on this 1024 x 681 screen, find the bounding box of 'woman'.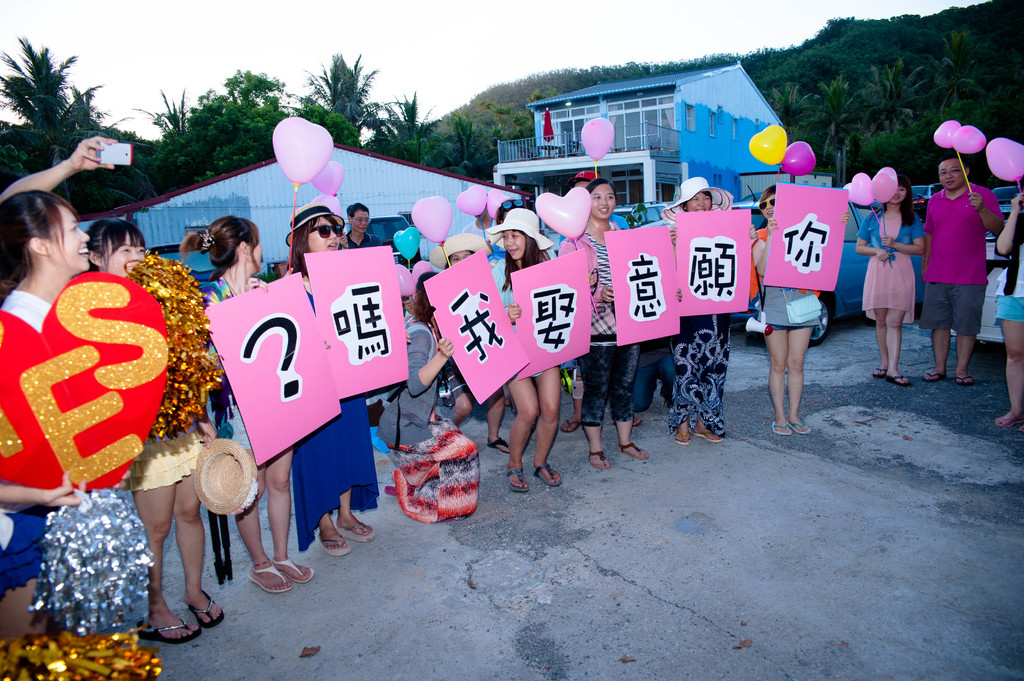
Bounding box: x1=0 y1=187 x2=90 y2=675.
